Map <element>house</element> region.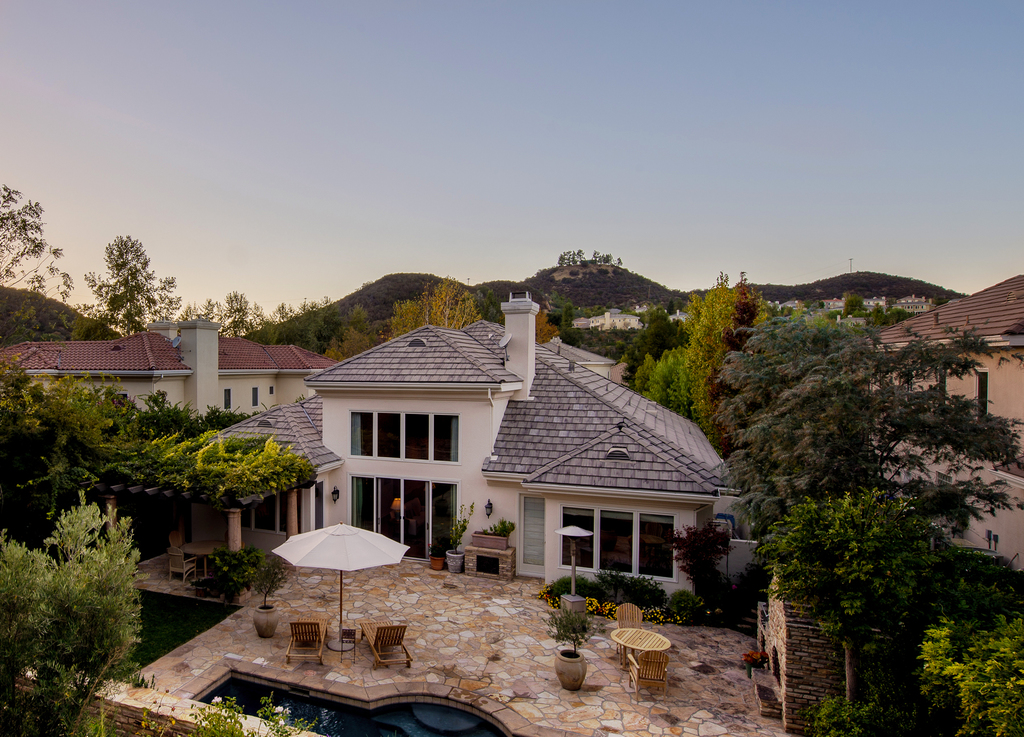
Mapped to <box>262,311,730,615</box>.
